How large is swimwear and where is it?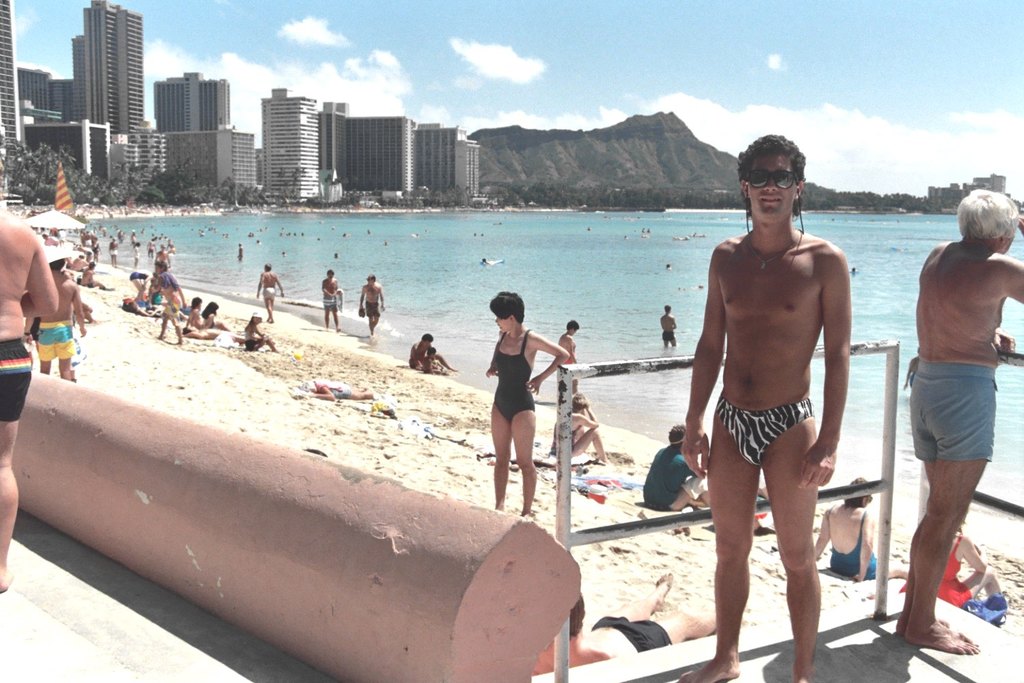
Bounding box: {"x1": 264, "y1": 286, "x2": 275, "y2": 301}.
